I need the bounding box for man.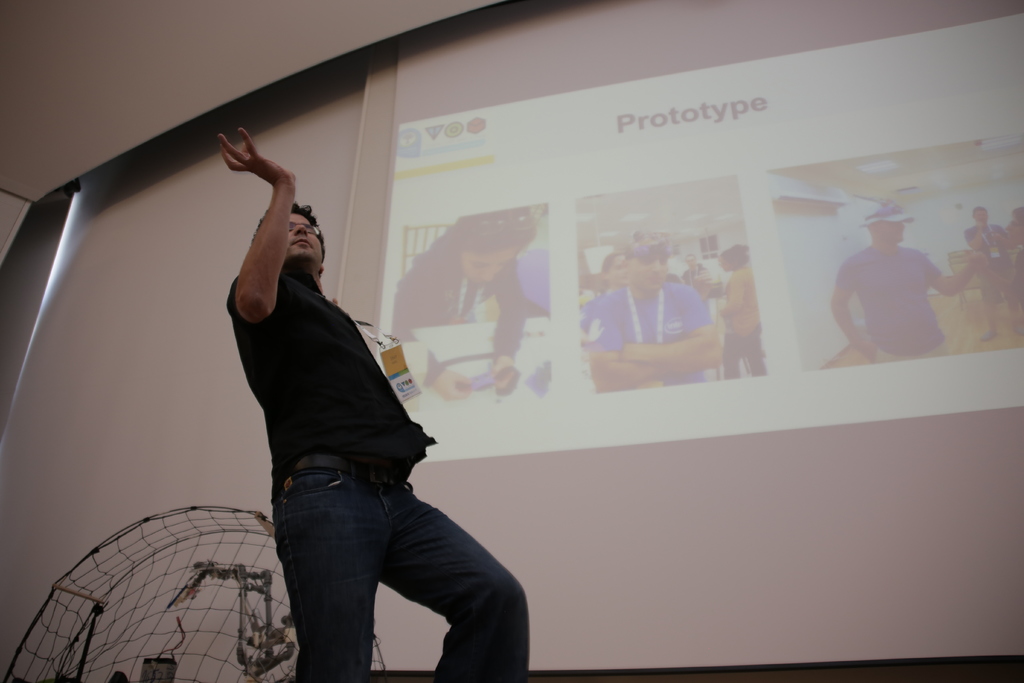
Here it is: x1=838 y1=217 x2=962 y2=374.
